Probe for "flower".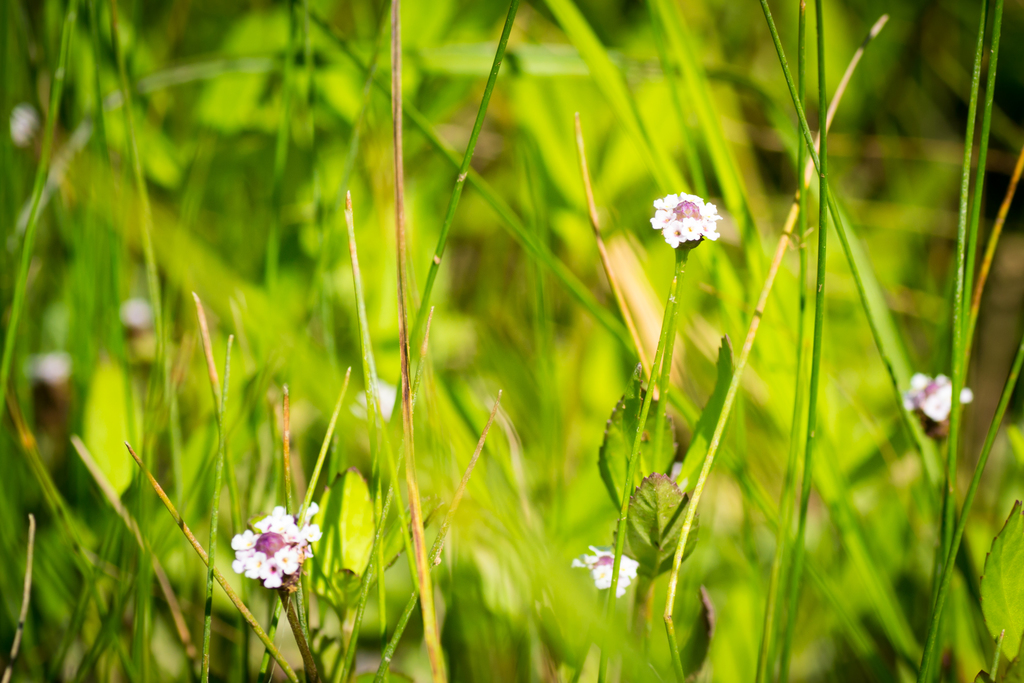
Probe result: bbox=[349, 374, 399, 425].
